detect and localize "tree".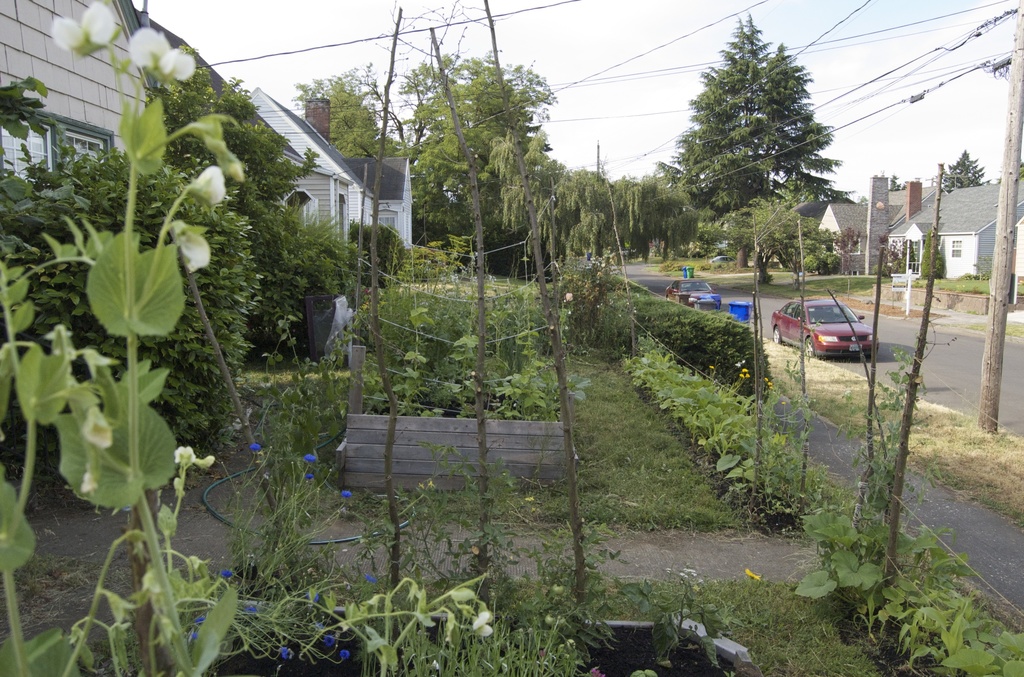
Localized at [936,156,985,191].
